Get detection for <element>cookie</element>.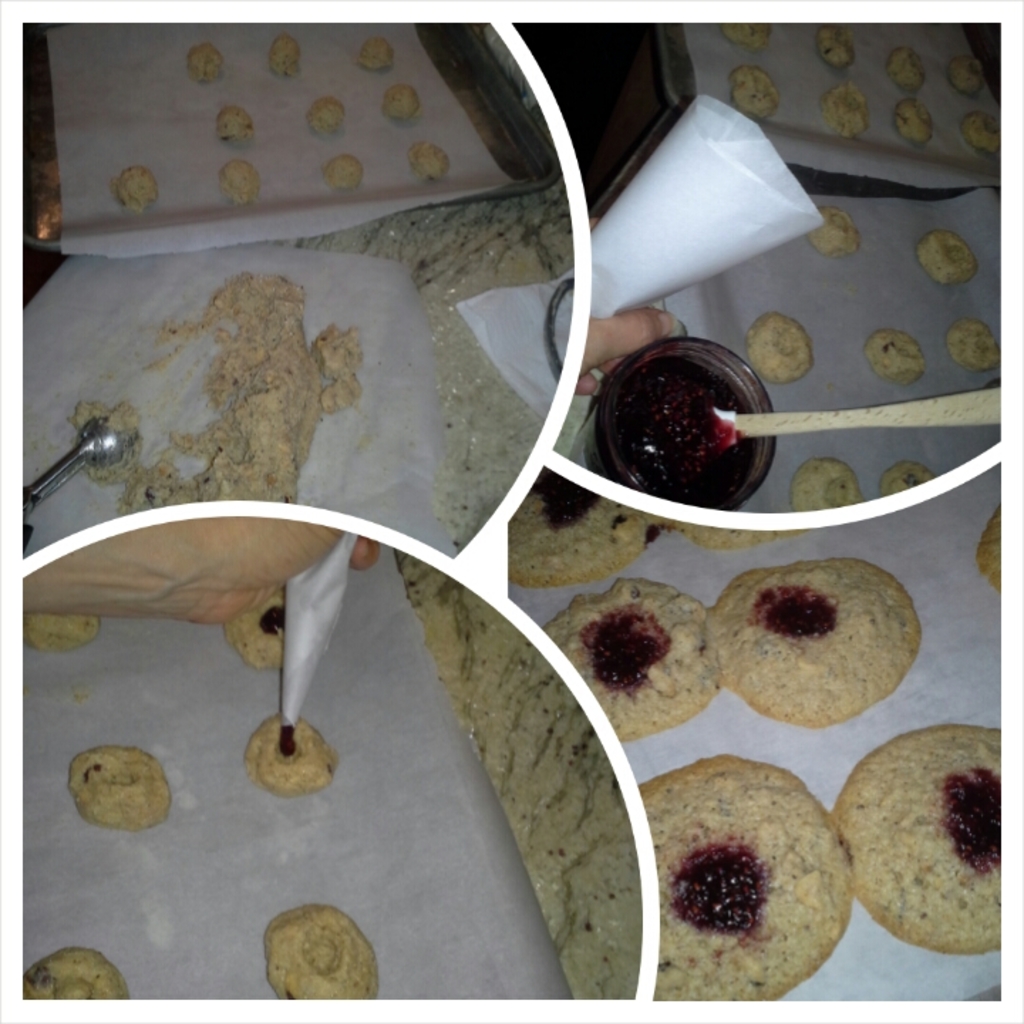
Detection: 219, 592, 284, 671.
